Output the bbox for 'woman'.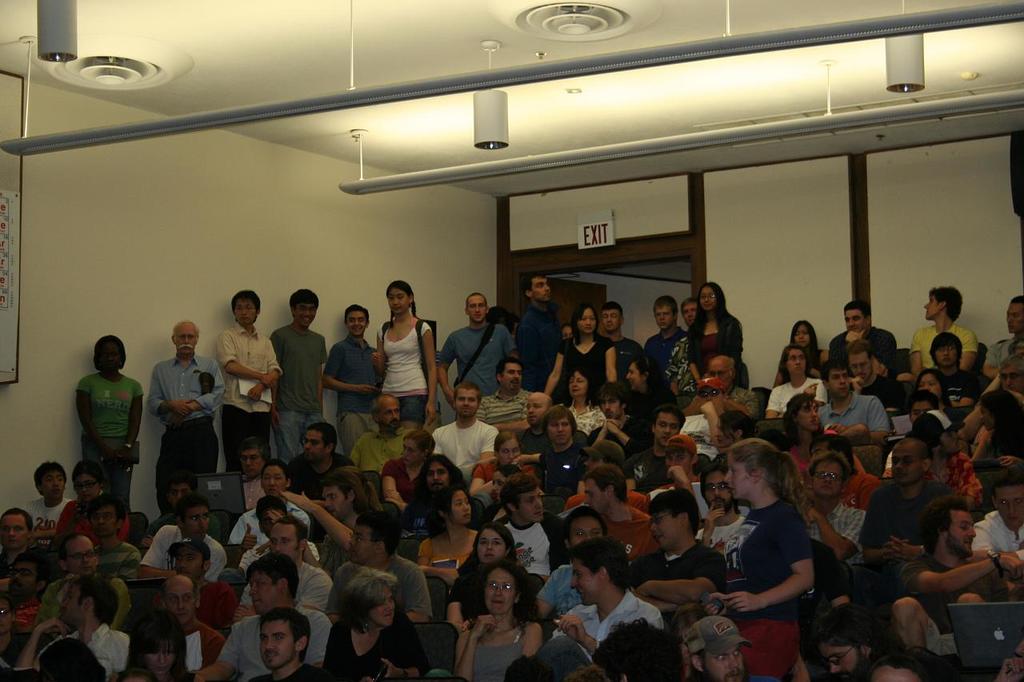
box(419, 488, 474, 581).
